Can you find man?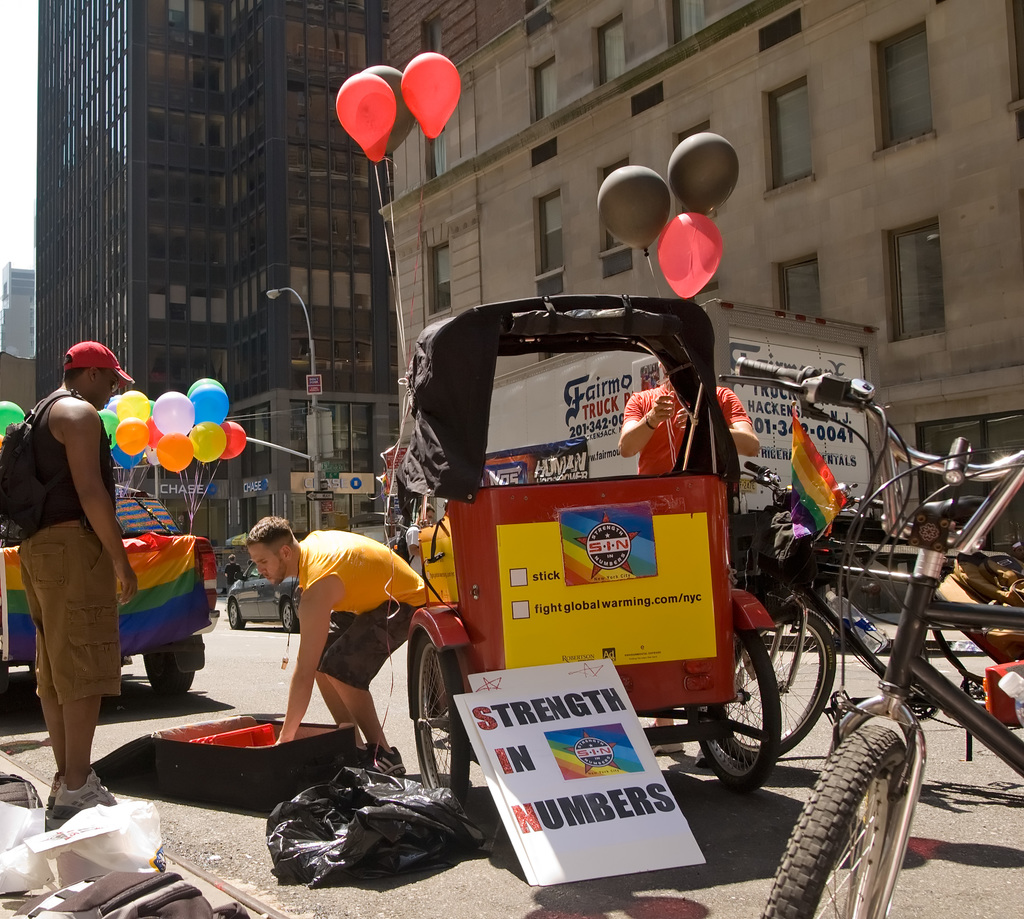
Yes, bounding box: bbox=[401, 500, 436, 576].
